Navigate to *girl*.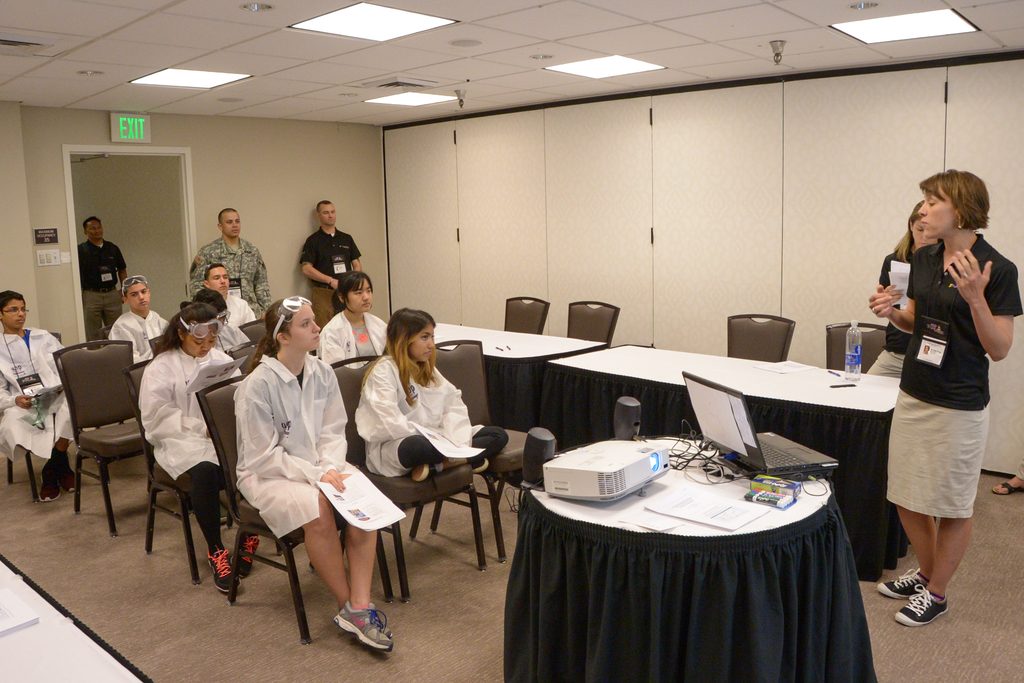
Navigation target: (left=315, top=270, right=390, bottom=367).
